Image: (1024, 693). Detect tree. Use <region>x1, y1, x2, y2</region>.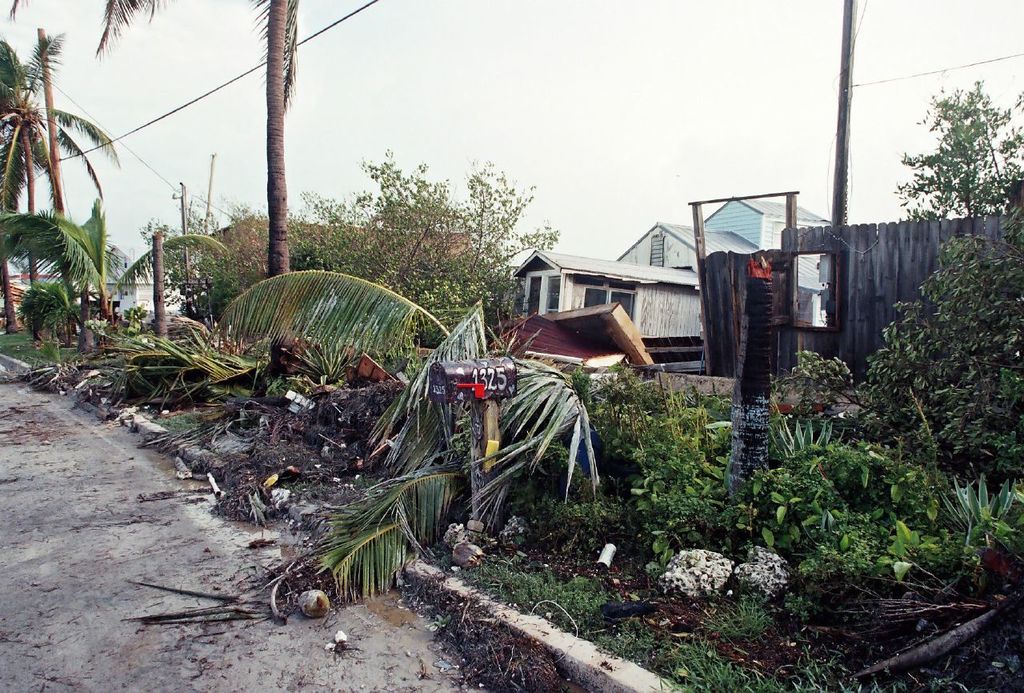
<region>773, 201, 1023, 483</region>.
